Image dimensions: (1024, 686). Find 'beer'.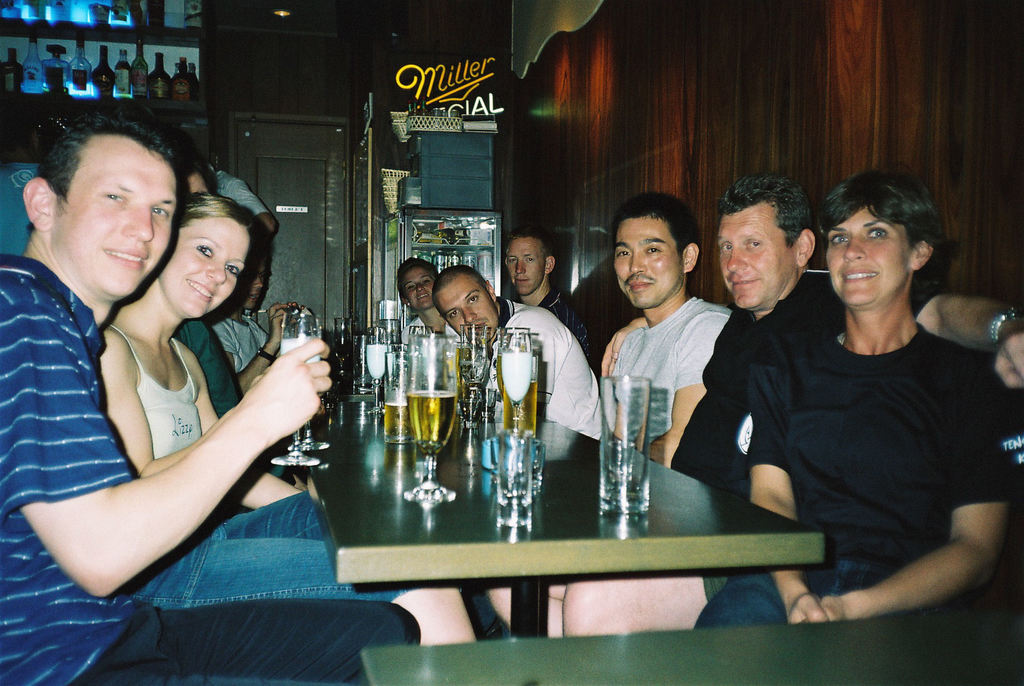
504 385 536 432.
